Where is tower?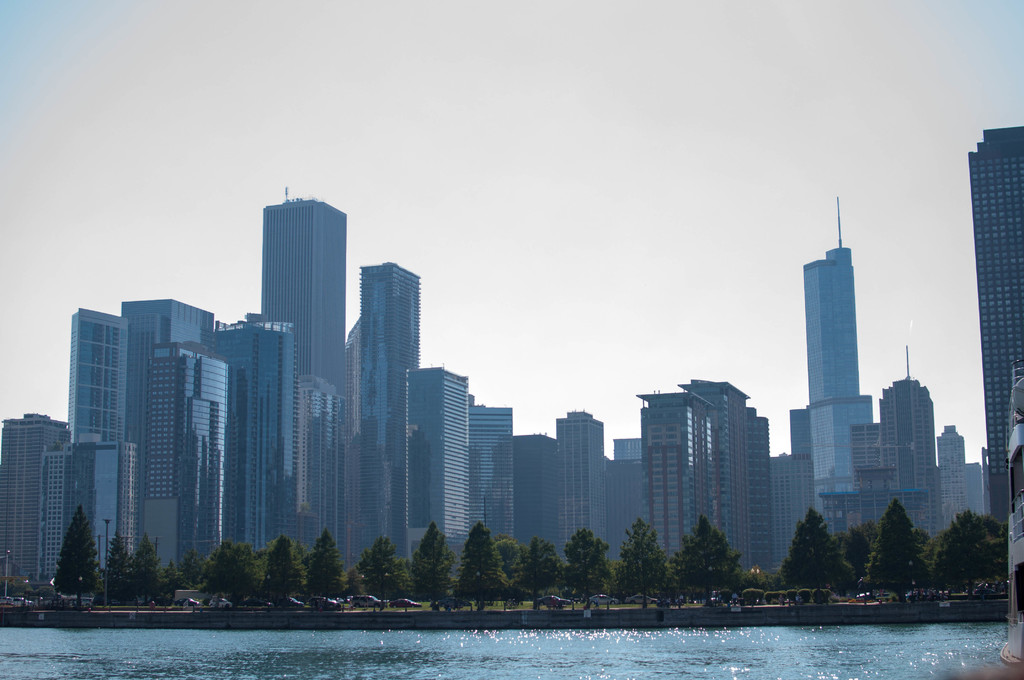
40,425,119,597.
